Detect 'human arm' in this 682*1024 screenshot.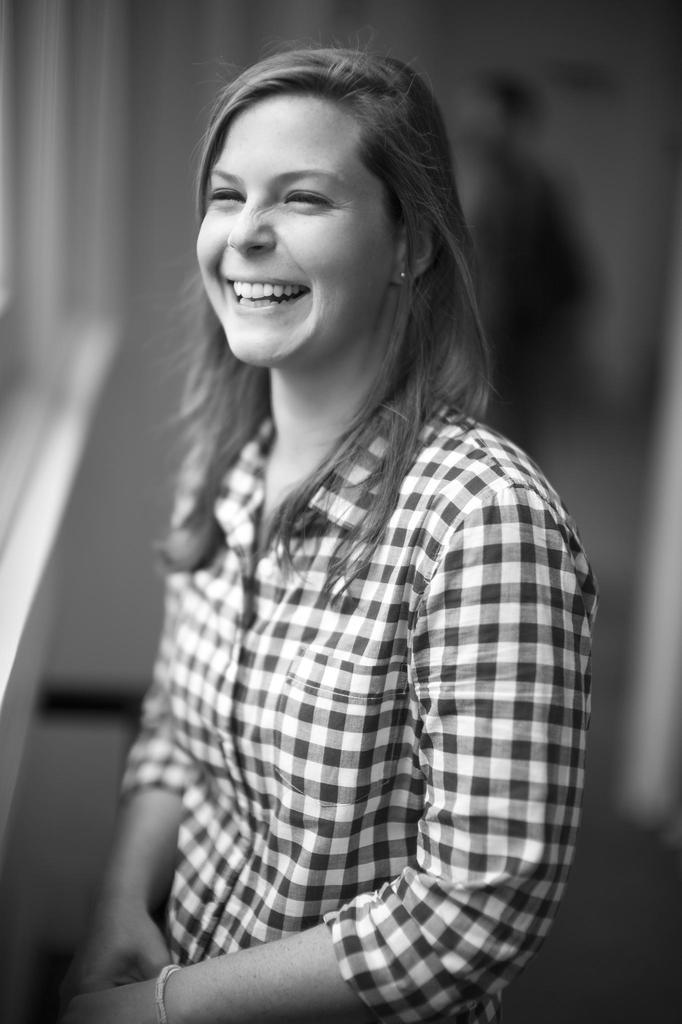
Detection: {"left": 63, "top": 921, "right": 366, "bottom": 1023}.
